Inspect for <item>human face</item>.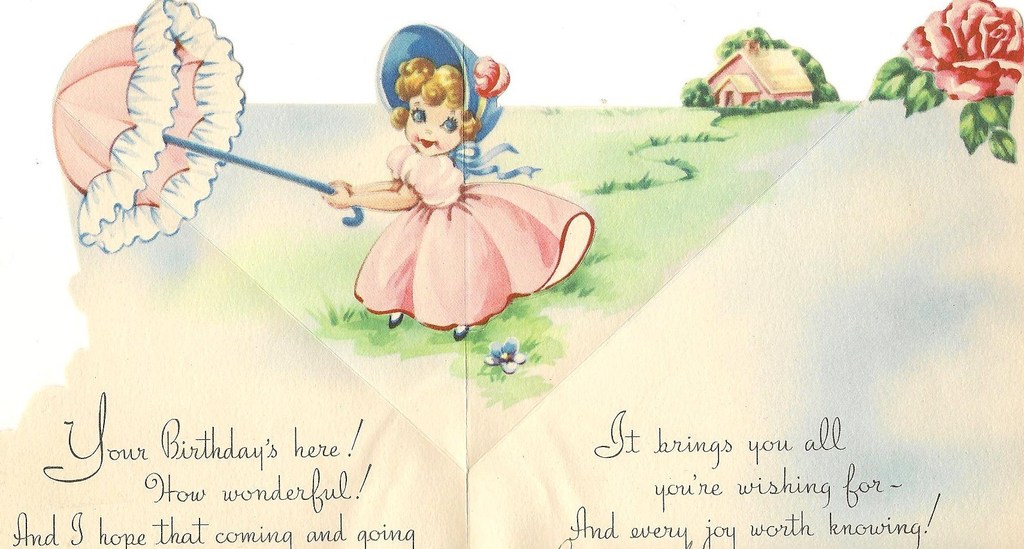
Inspection: x1=405 y1=94 x2=460 y2=156.
